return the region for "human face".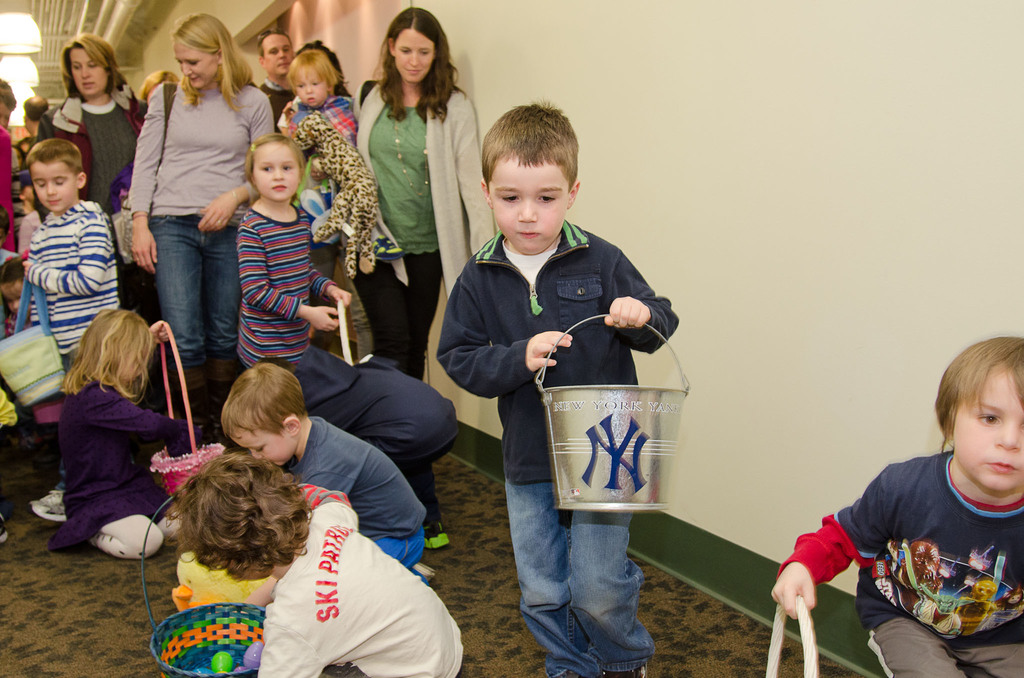
region(65, 47, 110, 99).
